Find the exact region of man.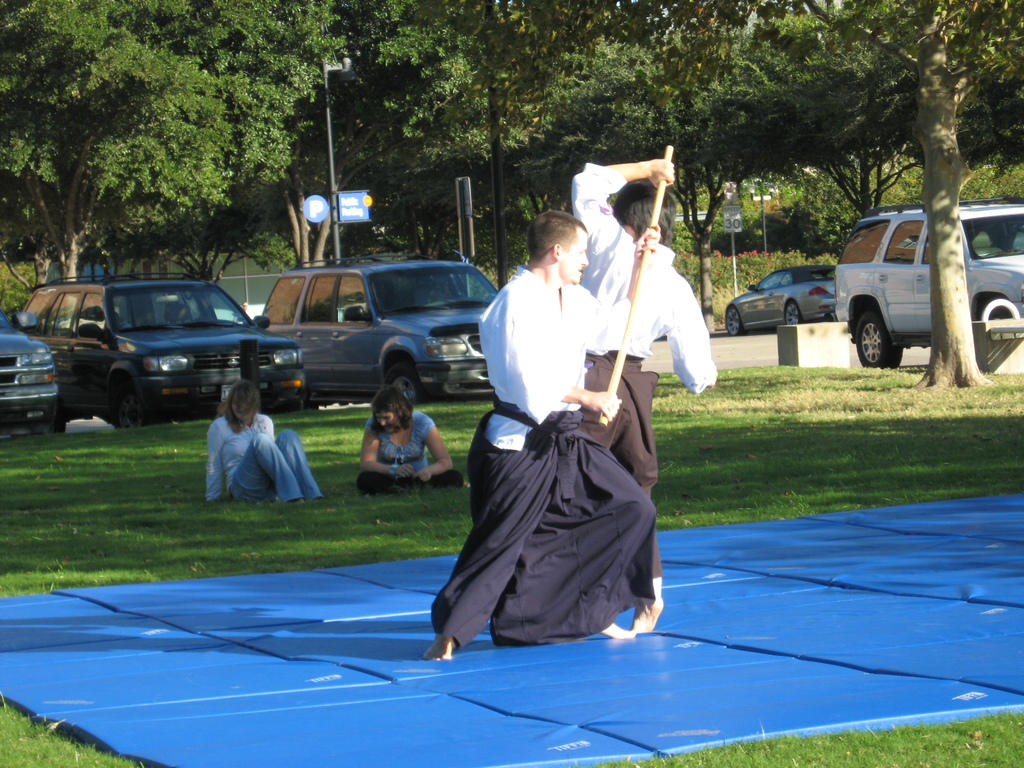
Exact region: (x1=578, y1=158, x2=720, y2=634).
